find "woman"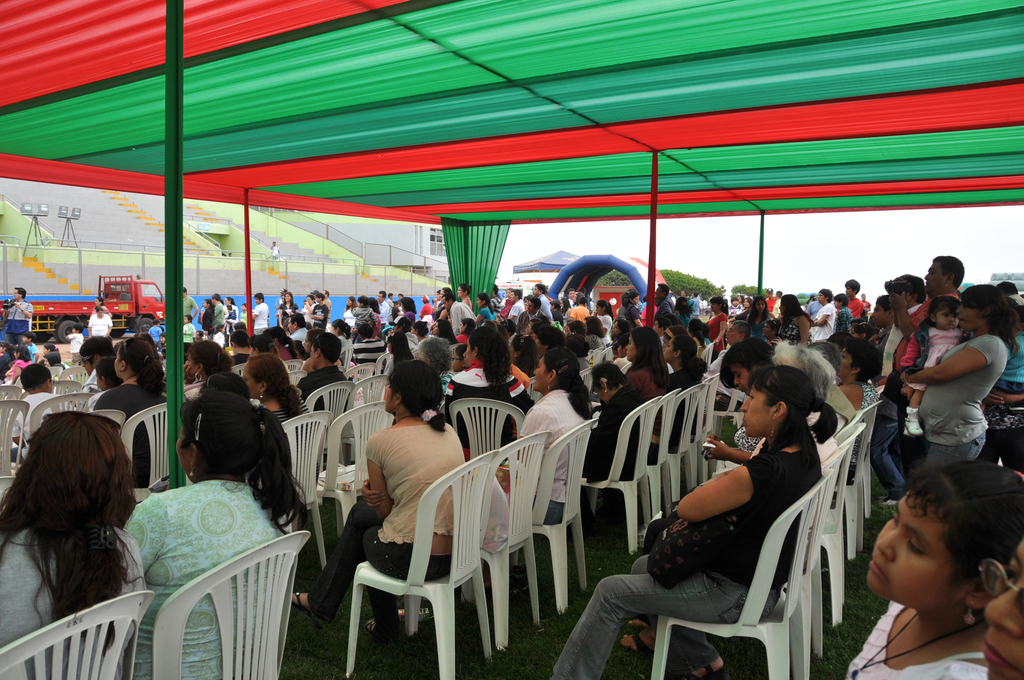
<bbox>896, 279, 1011, 508</bbox>
